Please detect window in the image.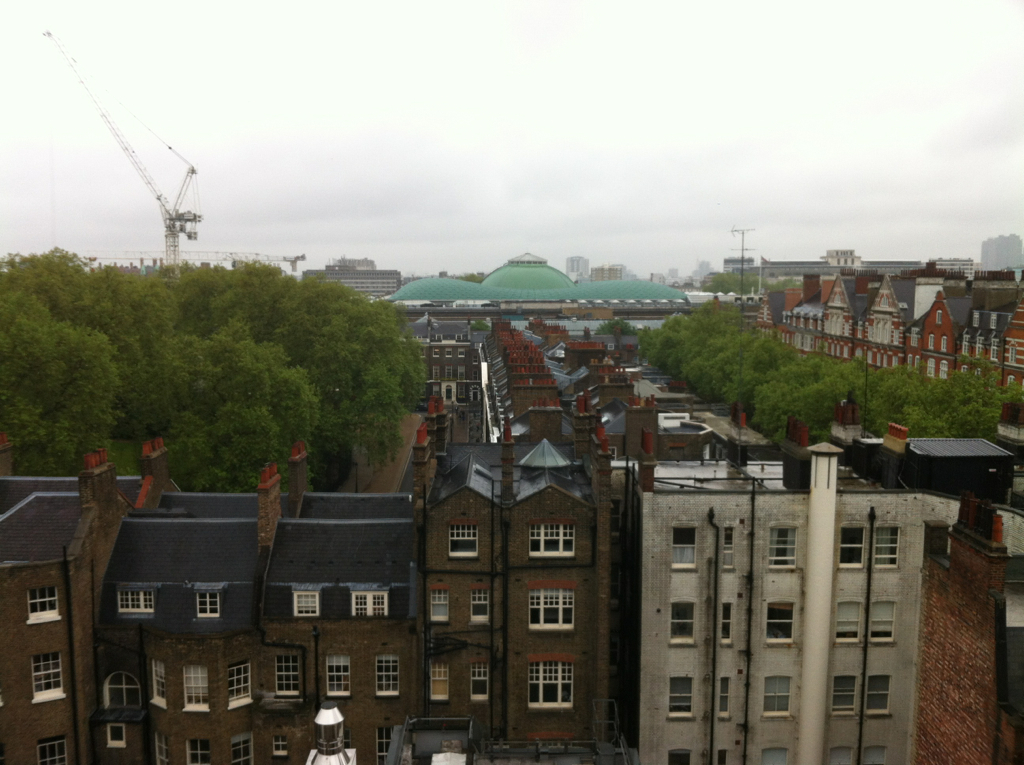
l=468, t=660, r=492, b=701.
